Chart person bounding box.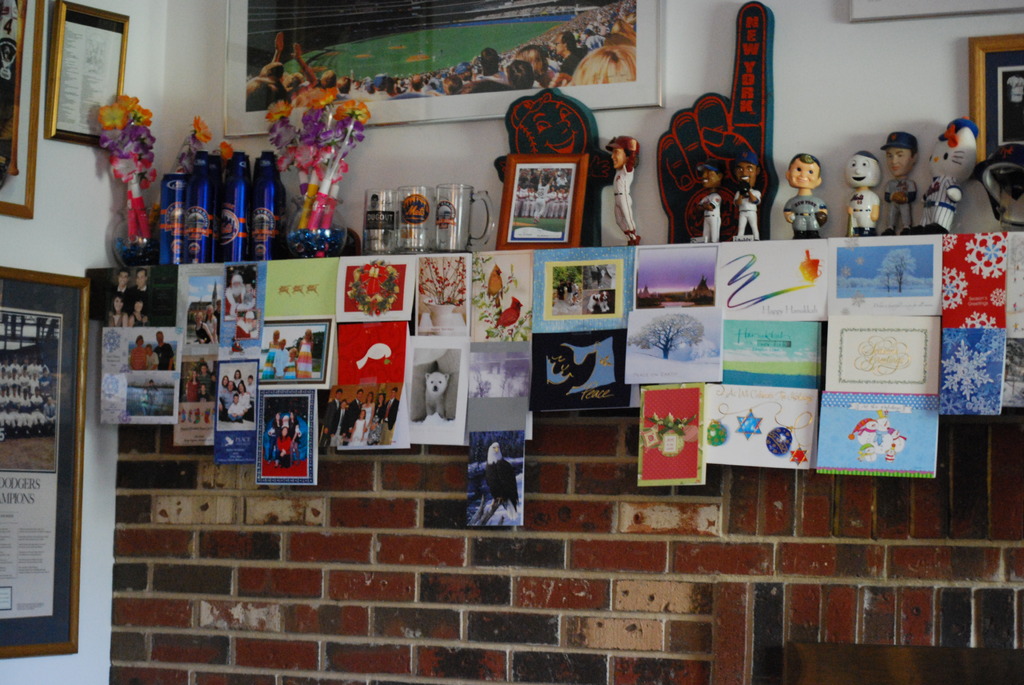
Charted: [698,159,726,240].
